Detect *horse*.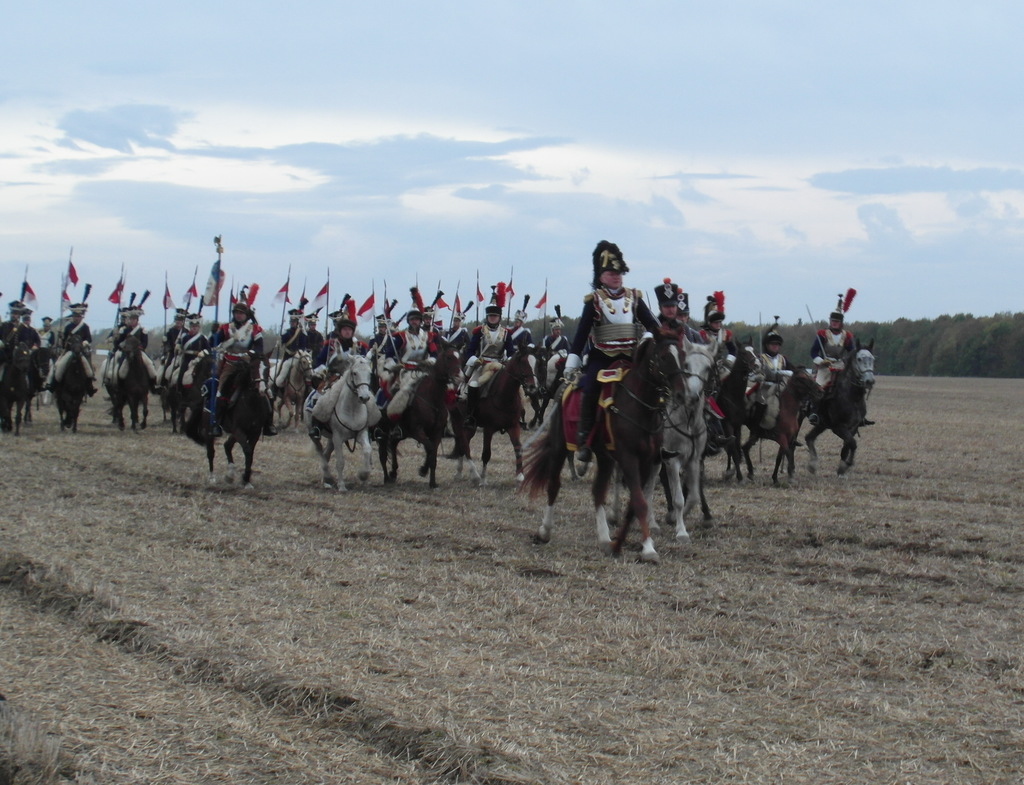
Detected at detection(707, 338, 757, 495).
